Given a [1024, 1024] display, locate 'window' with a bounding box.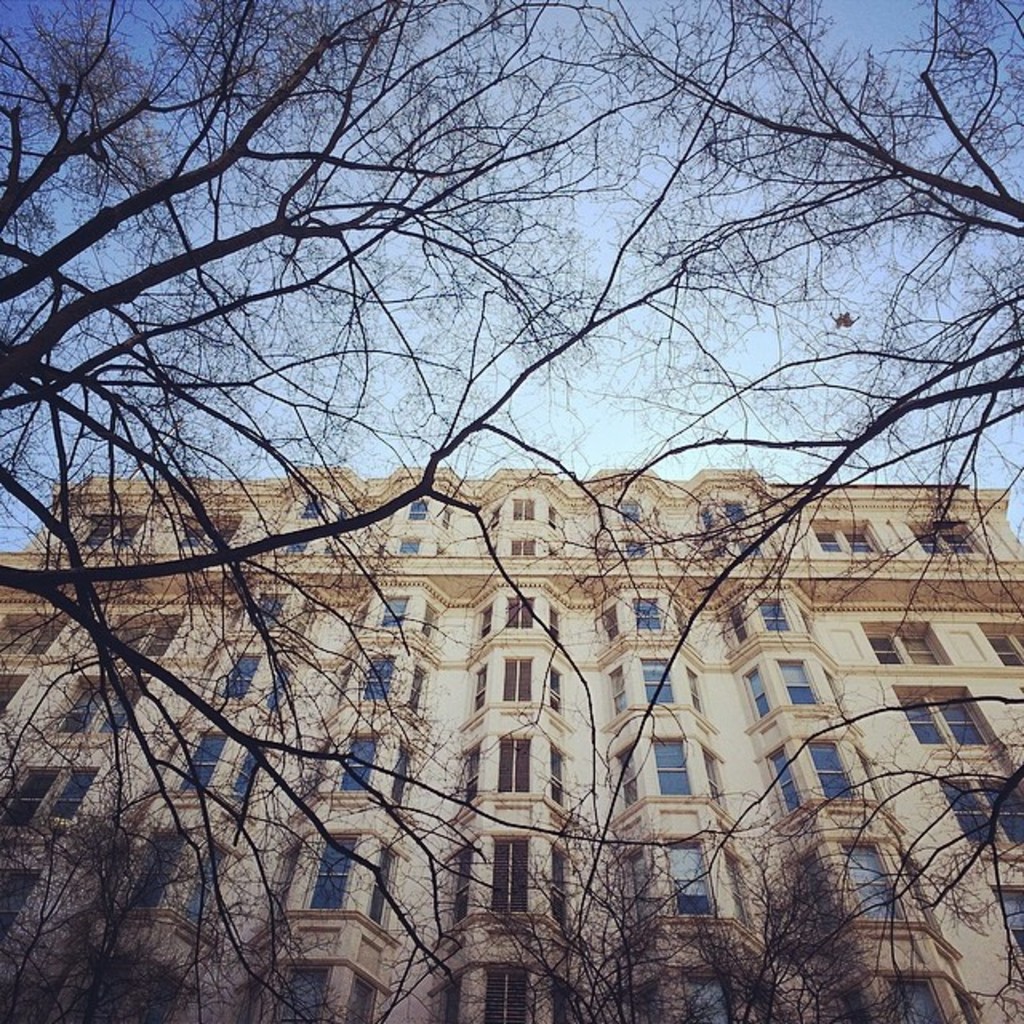
Located: (549,850,566,920).
